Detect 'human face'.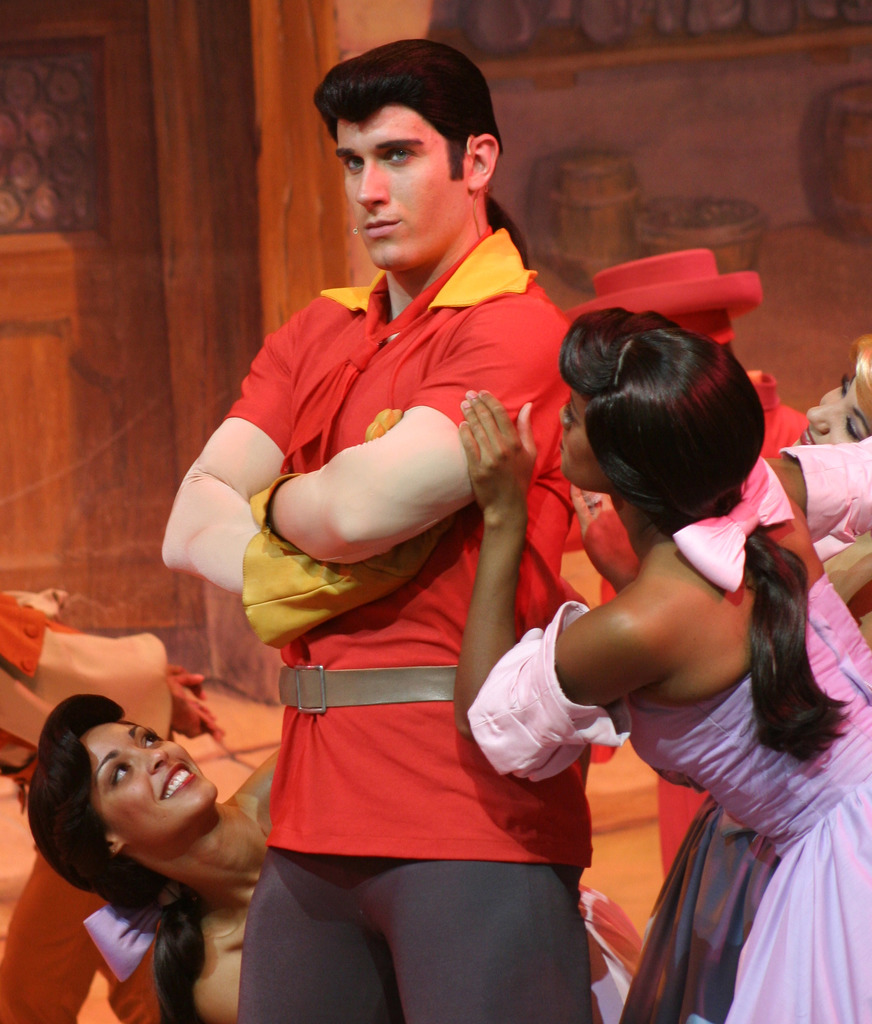
Detected at Rect(335, 104, 454, 268).
